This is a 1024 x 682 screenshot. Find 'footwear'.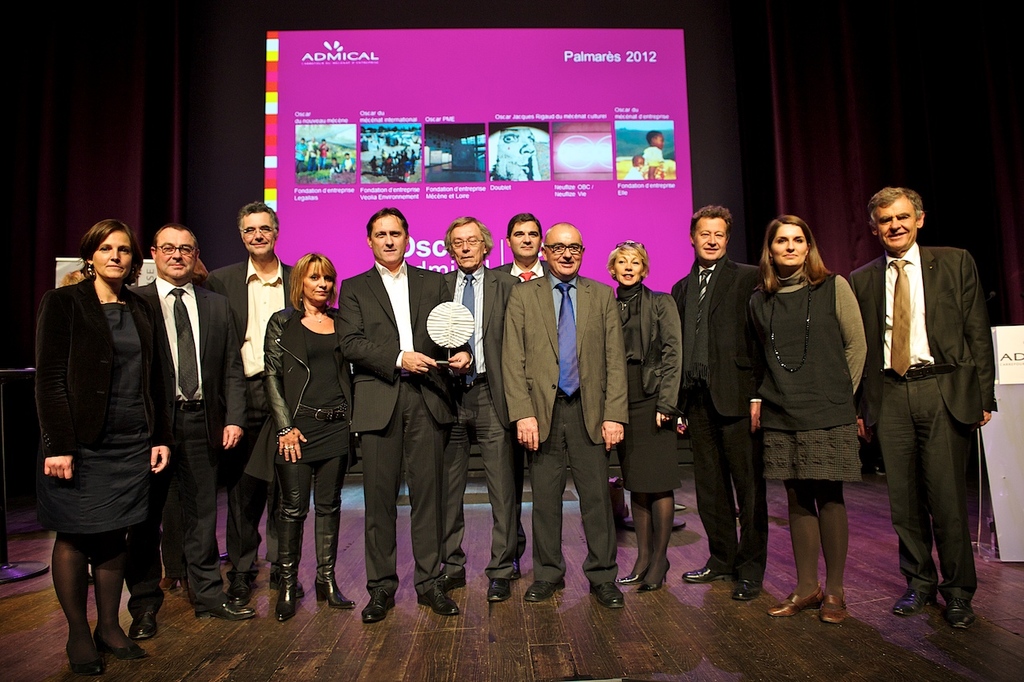
Bounding box: pyautogui.locateOnScreen(362, 590, 399, 624).
